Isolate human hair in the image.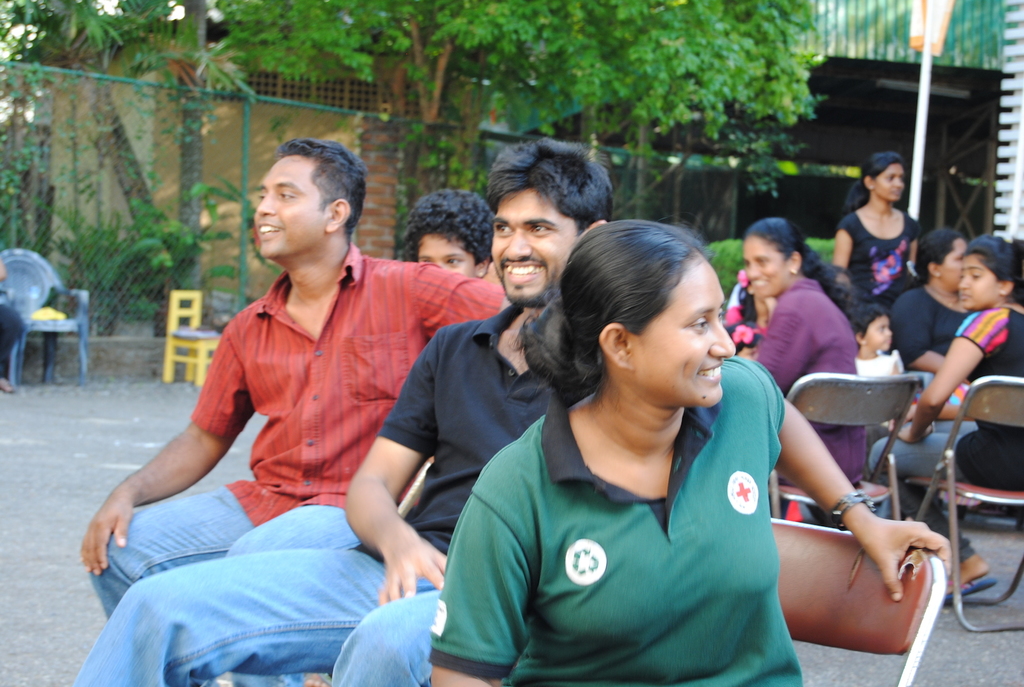
Isolated region: x1=401, y1=187, x2=500, y2=270.
